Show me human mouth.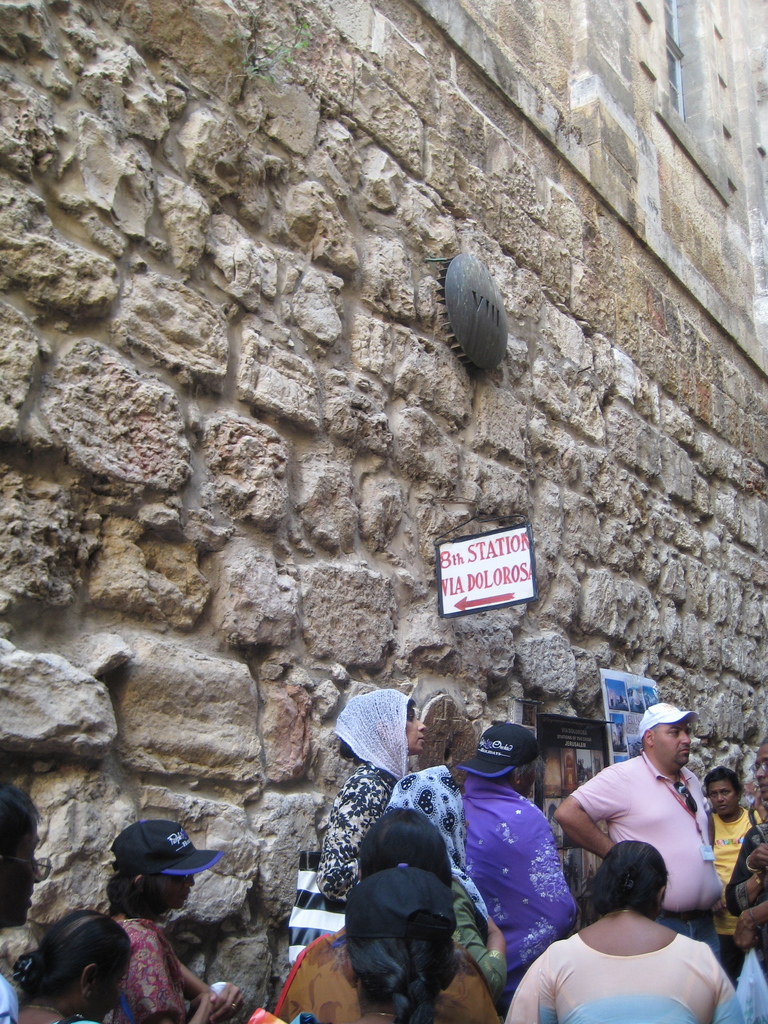
human mouth is here: rect(679, 749, 691, 759).
